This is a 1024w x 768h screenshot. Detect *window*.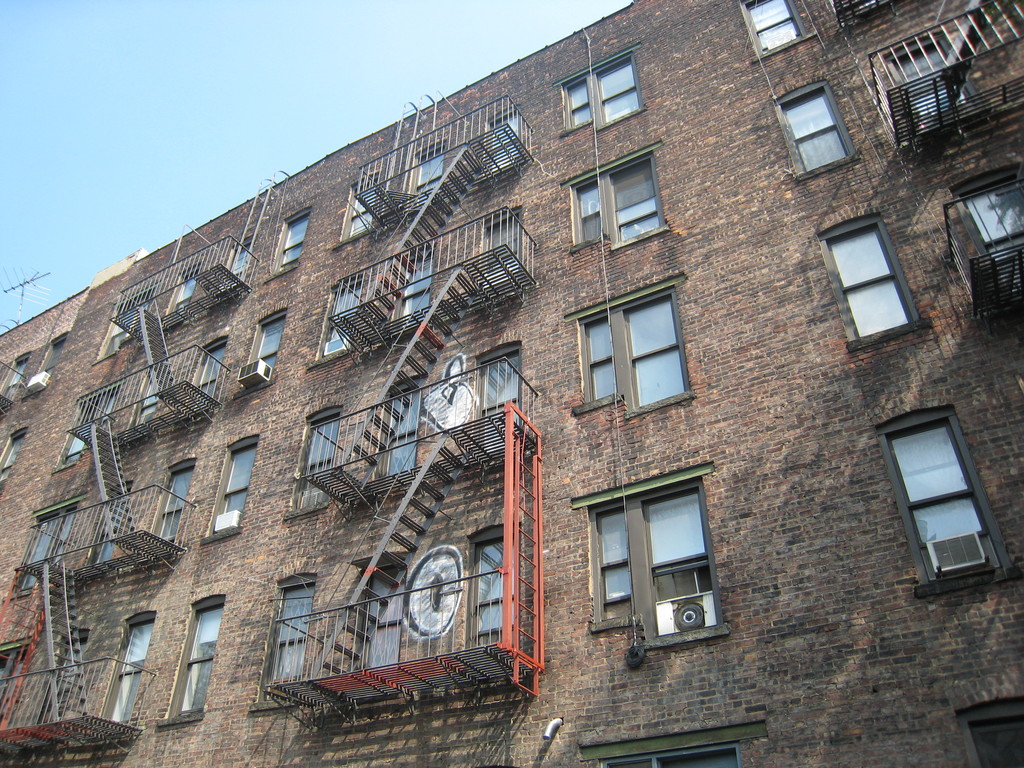
(817,220,915,348).
